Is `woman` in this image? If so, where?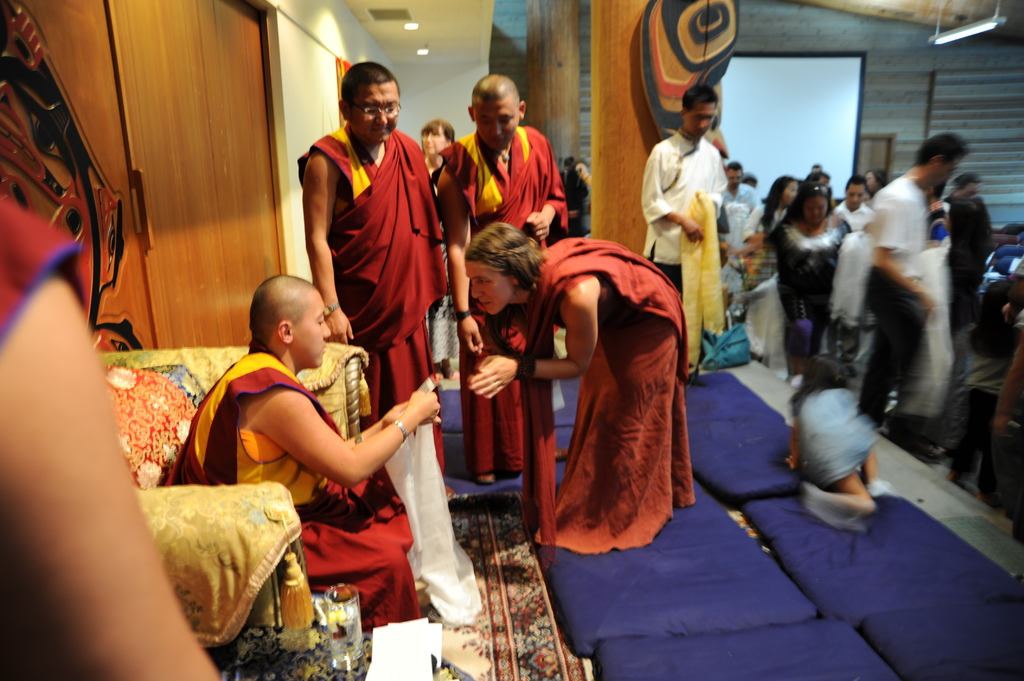
Yes, at <box>472,221,691,547</box>.
